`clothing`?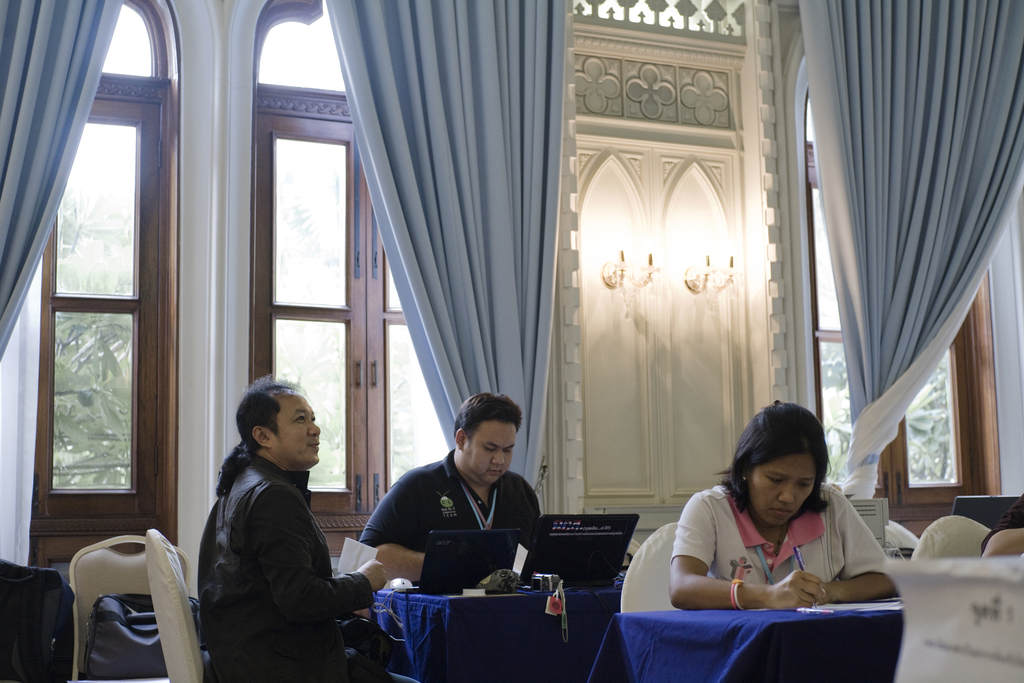
353,443,547,582
